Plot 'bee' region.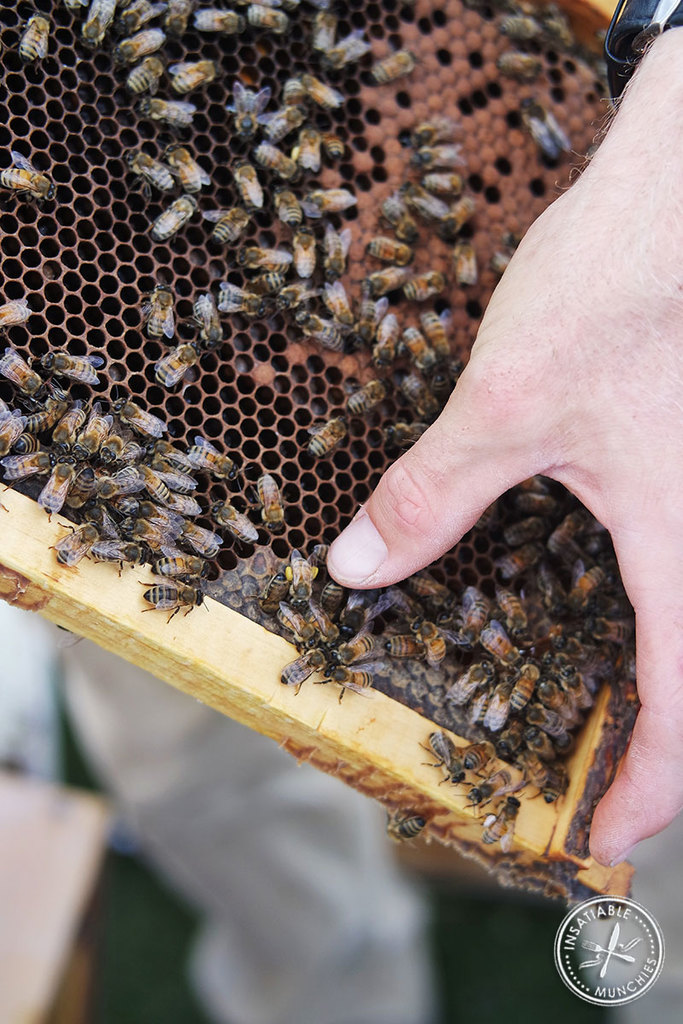
Plotted at select_region(411, 148, 465, 171).
